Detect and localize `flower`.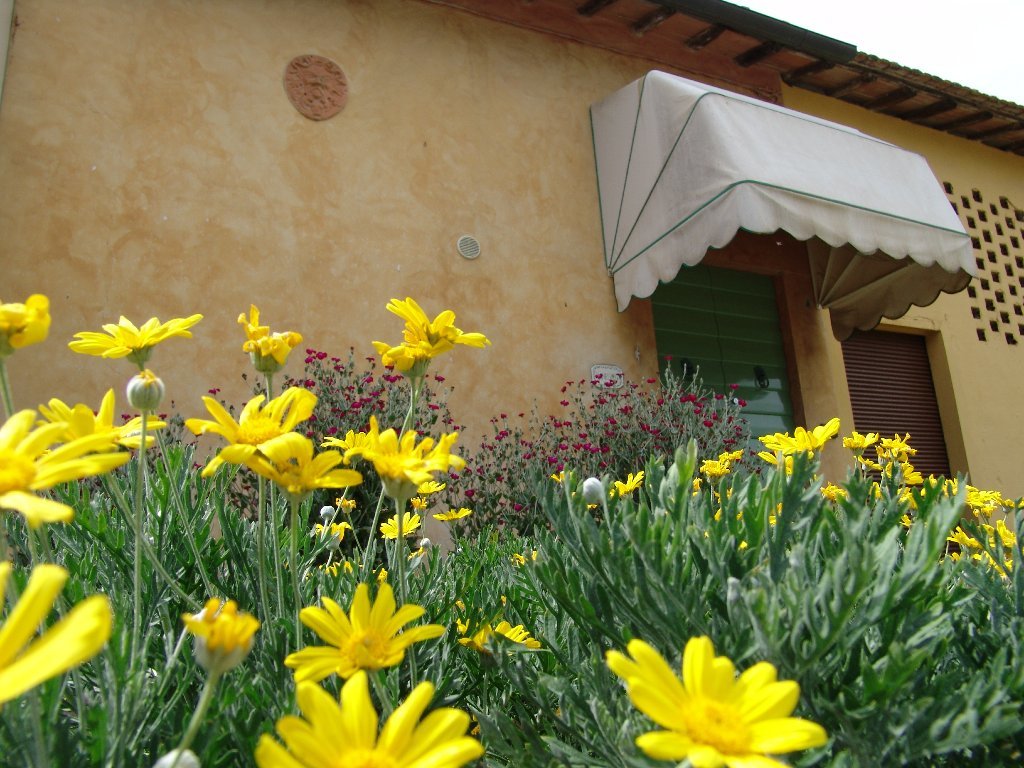
Localized at BBox(364, 339, 437, 382).
